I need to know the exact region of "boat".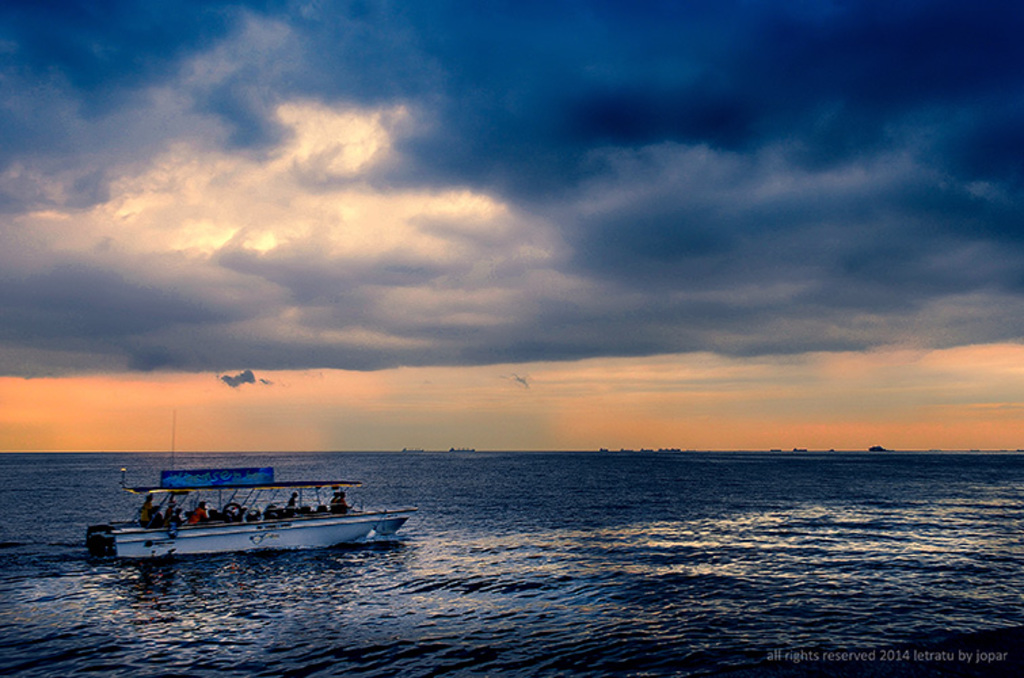
Region: crop(104, 469, 420, 563).
